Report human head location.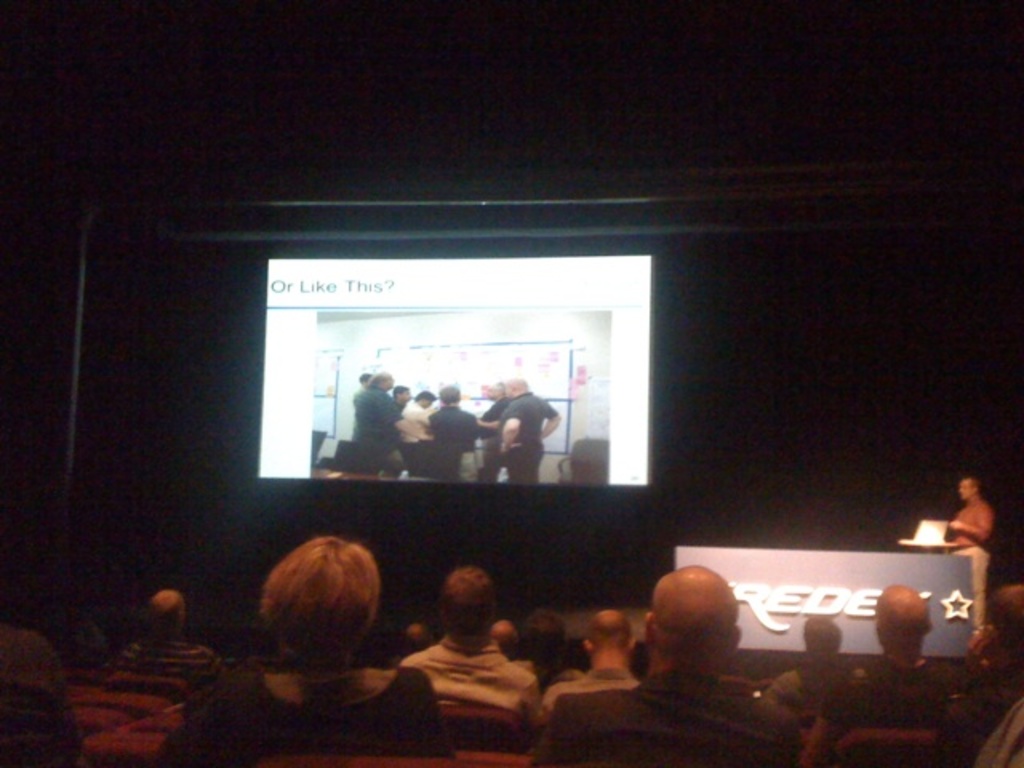
Report: bbox(654, 581, 750, 680).
